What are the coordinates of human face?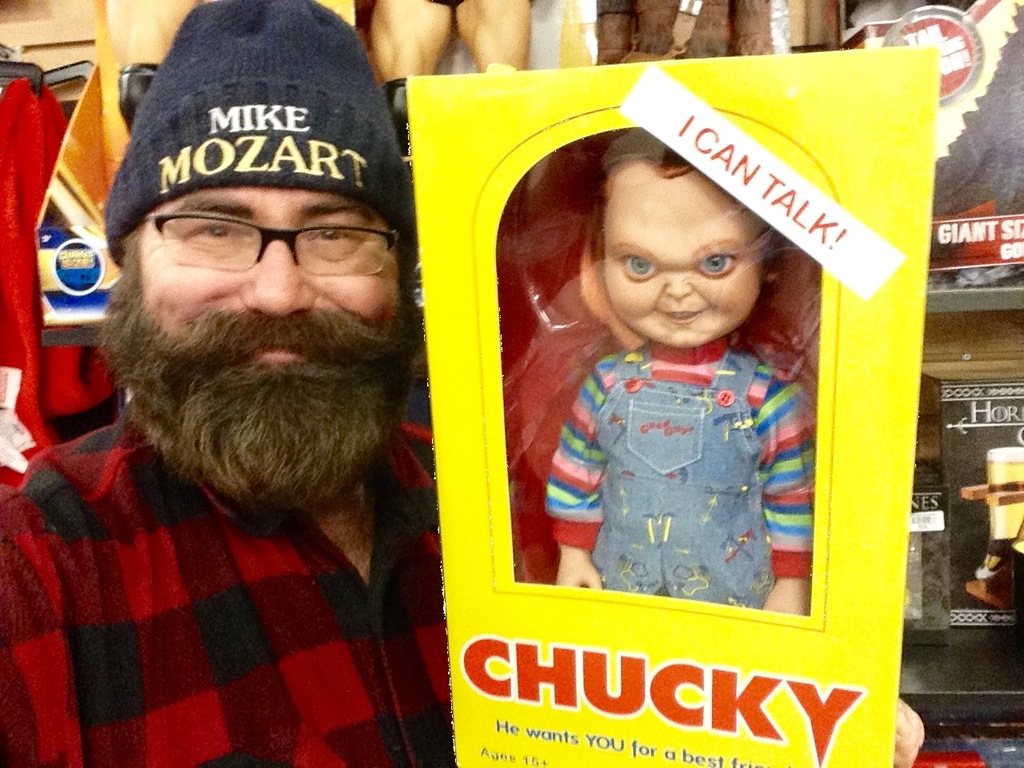
detection(595, 162, 747, 364).
